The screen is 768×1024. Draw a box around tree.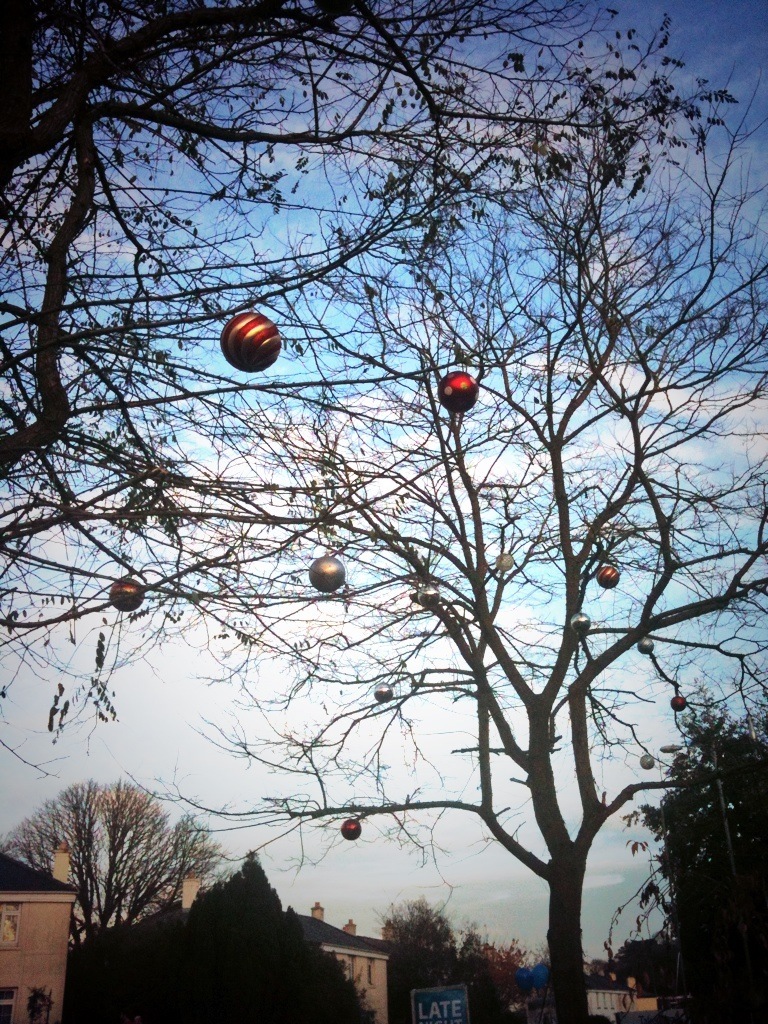
box(452, 928, 530, 1023).
